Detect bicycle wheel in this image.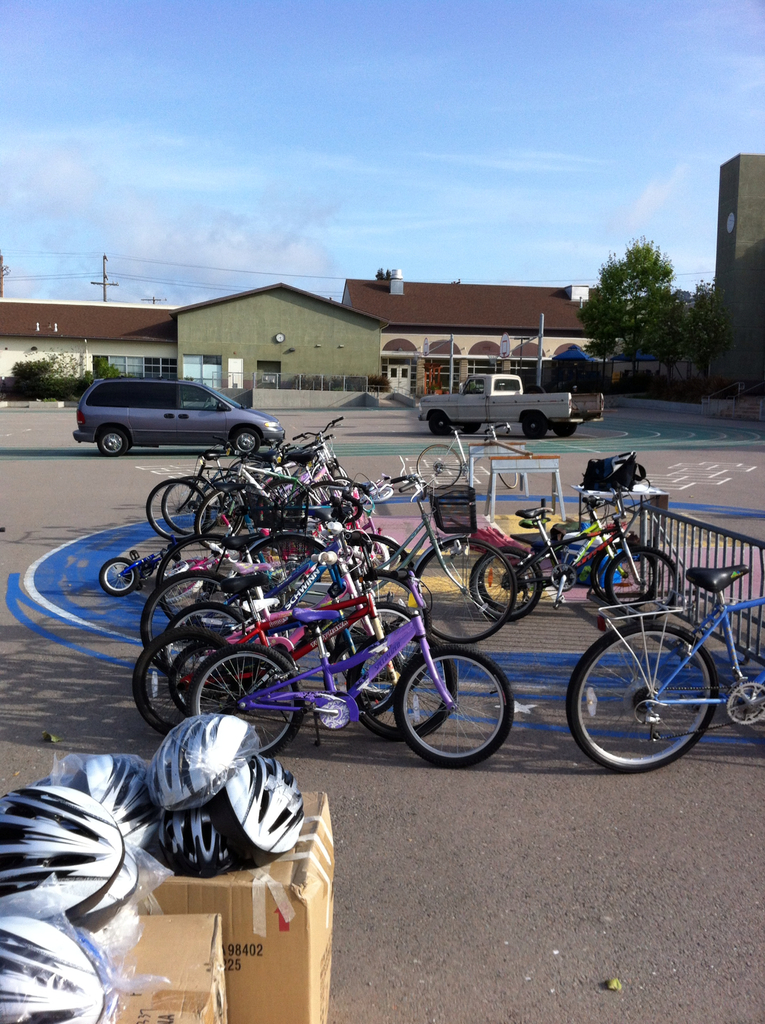
Detection: crop(482, 550, 540, 612).
